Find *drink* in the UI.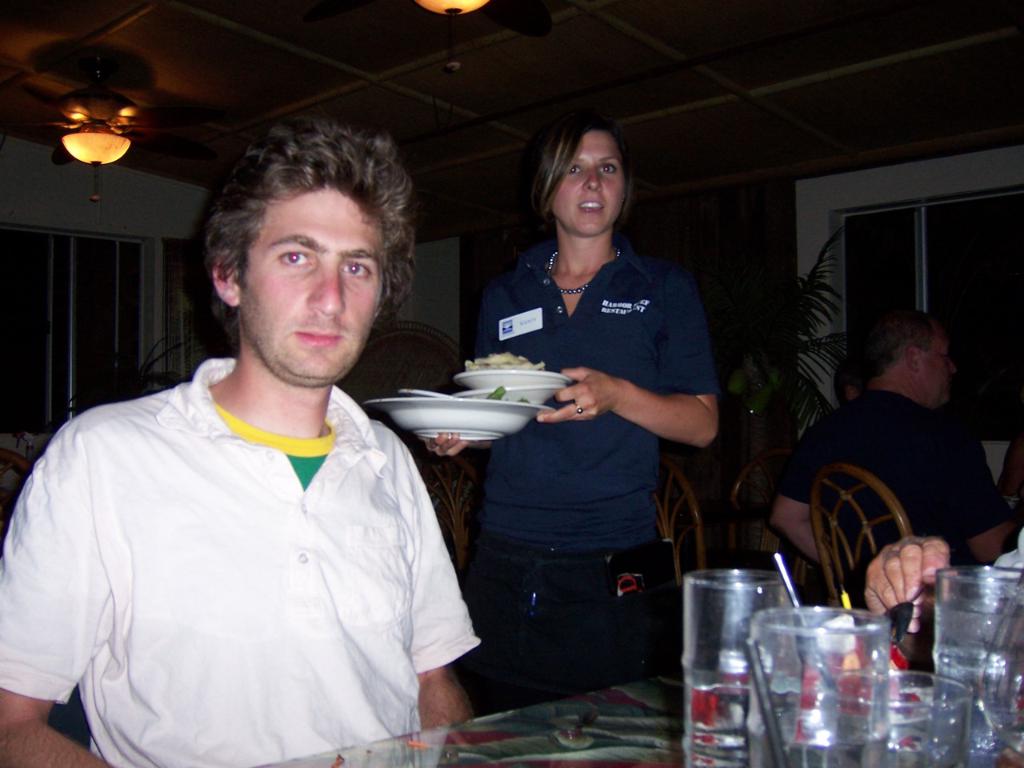
UI element at {"x1": 684, "y1": 678, "x2": 789, "y2": 767}.
